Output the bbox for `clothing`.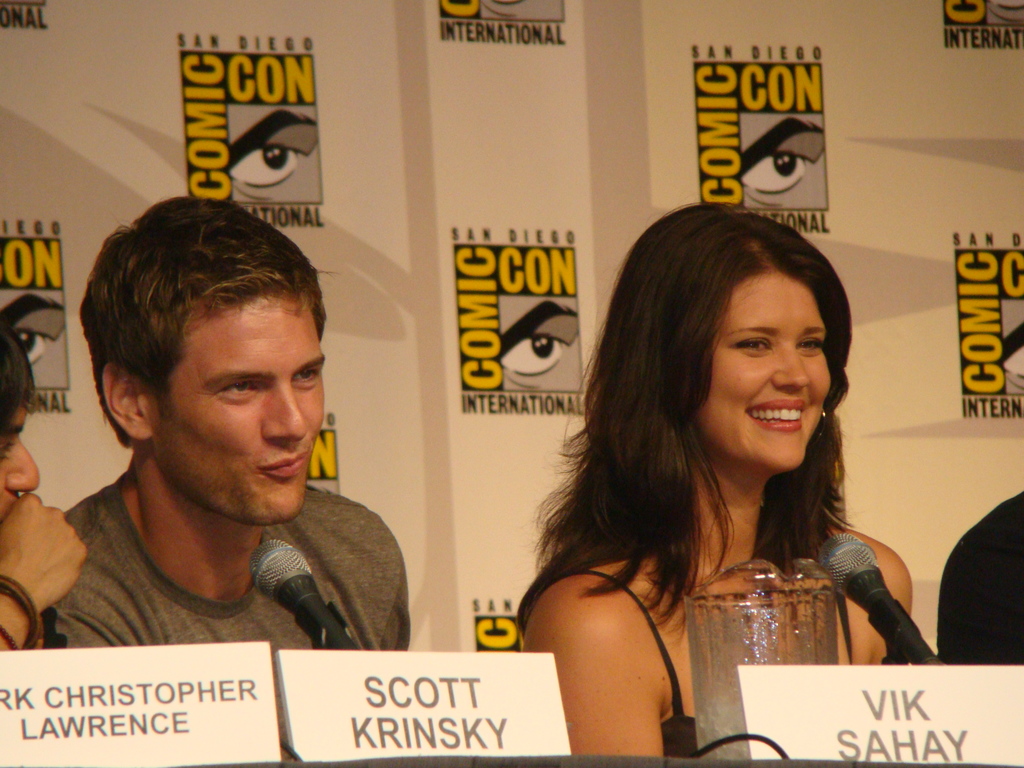
left=936, top=487, right=1023, bottom=667.
